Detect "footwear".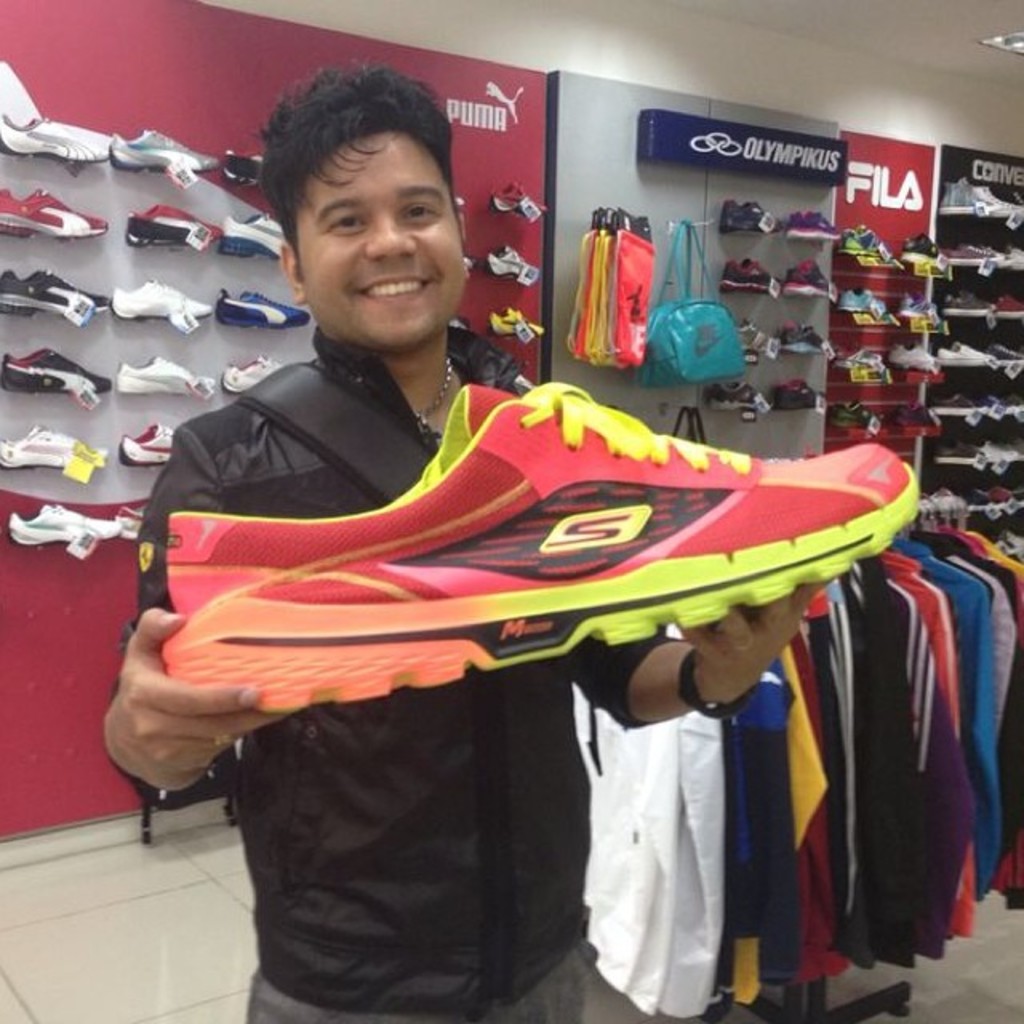
Detected at box=[0, 122, 106, 160].
